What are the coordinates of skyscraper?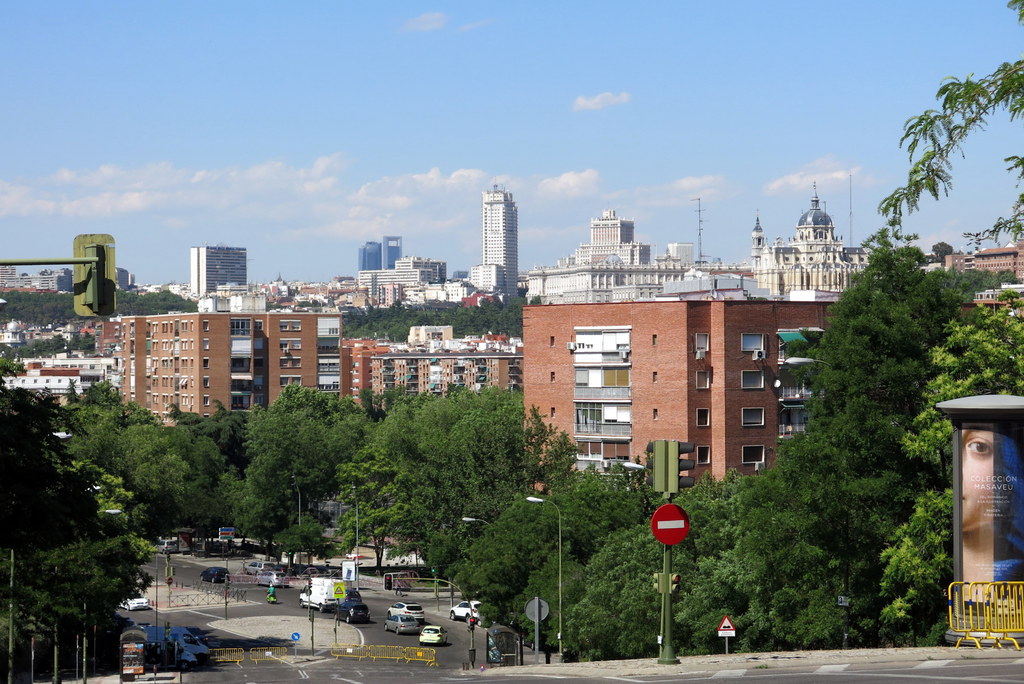
l=483, t=180, r=519, b=305.
